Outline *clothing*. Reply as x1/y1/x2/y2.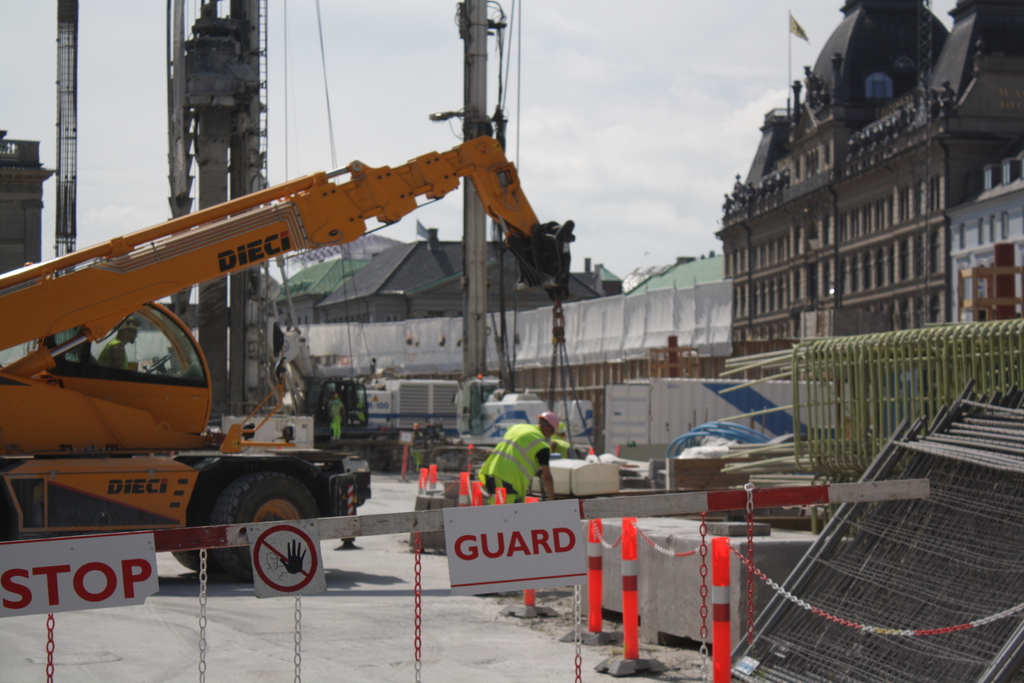
326/399/345/440.
